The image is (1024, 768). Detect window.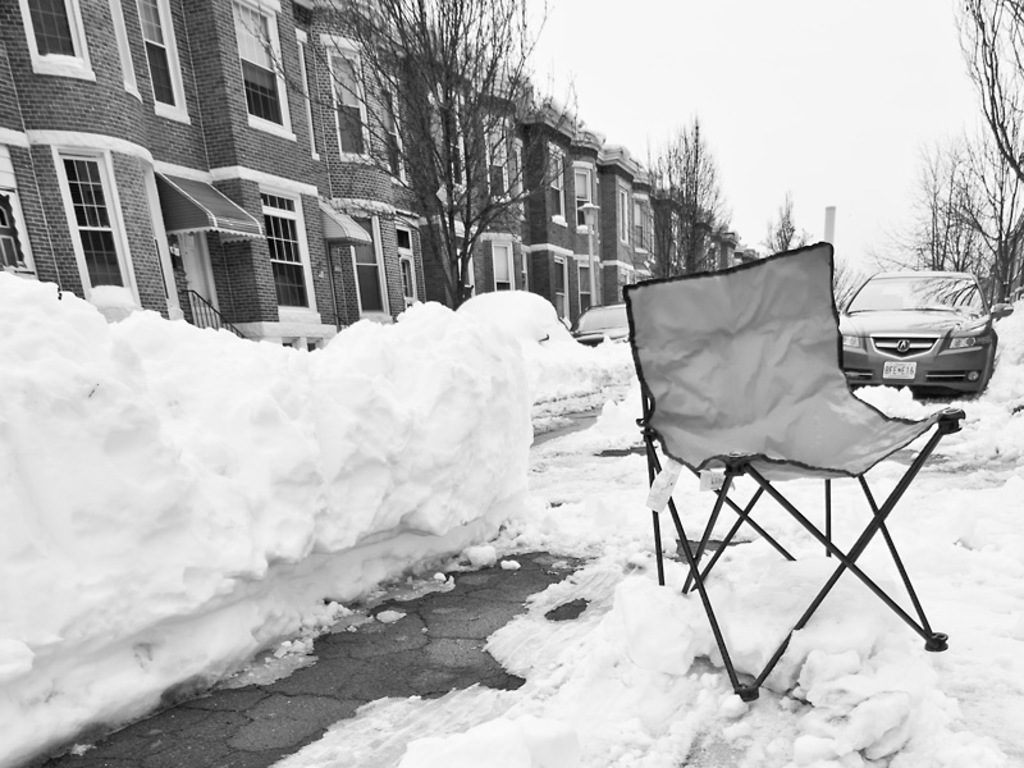
Detection: pyautogui.locateOnScreen(620, 265, 636, 302).
